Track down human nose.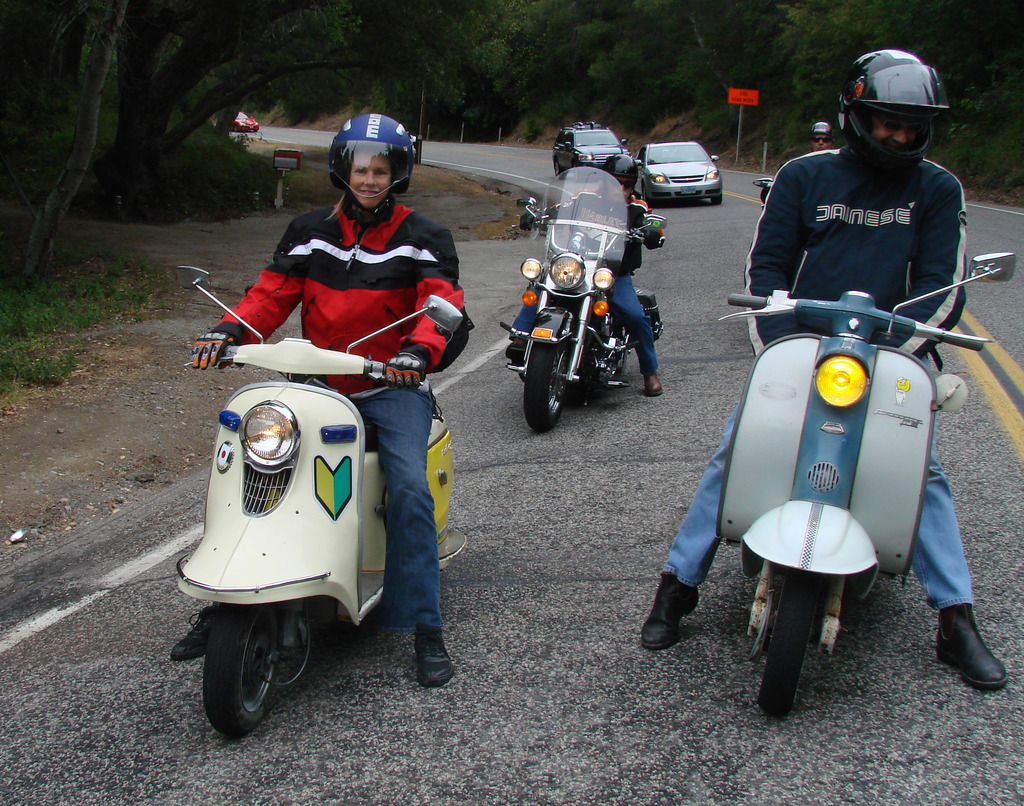
Tracked to 364,170,375,186.
